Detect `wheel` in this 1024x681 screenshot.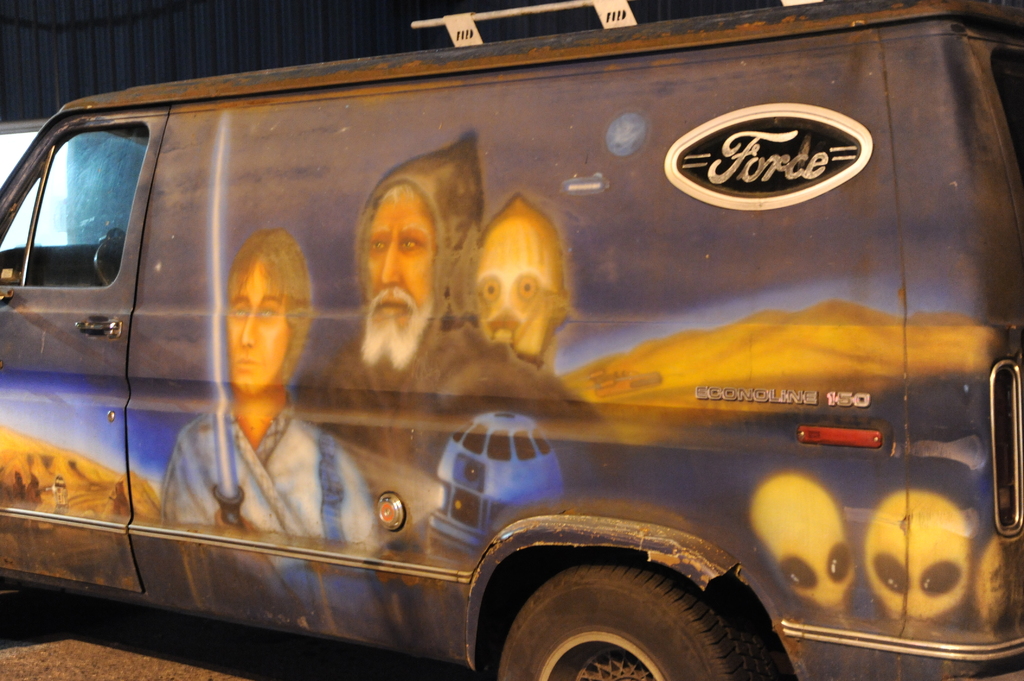
Detection: (x1=480, y1=573, x2=756, y2=674).
